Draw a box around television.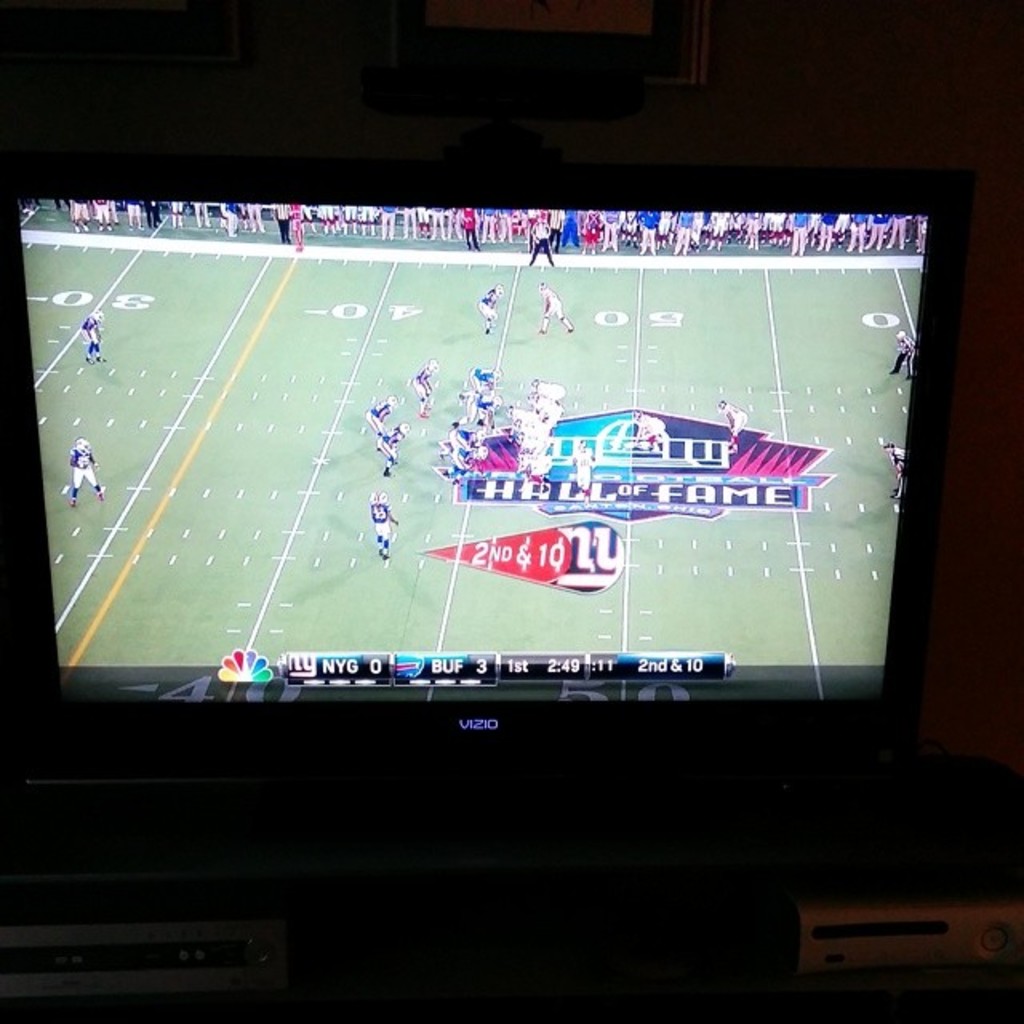
0,168,978,837.
